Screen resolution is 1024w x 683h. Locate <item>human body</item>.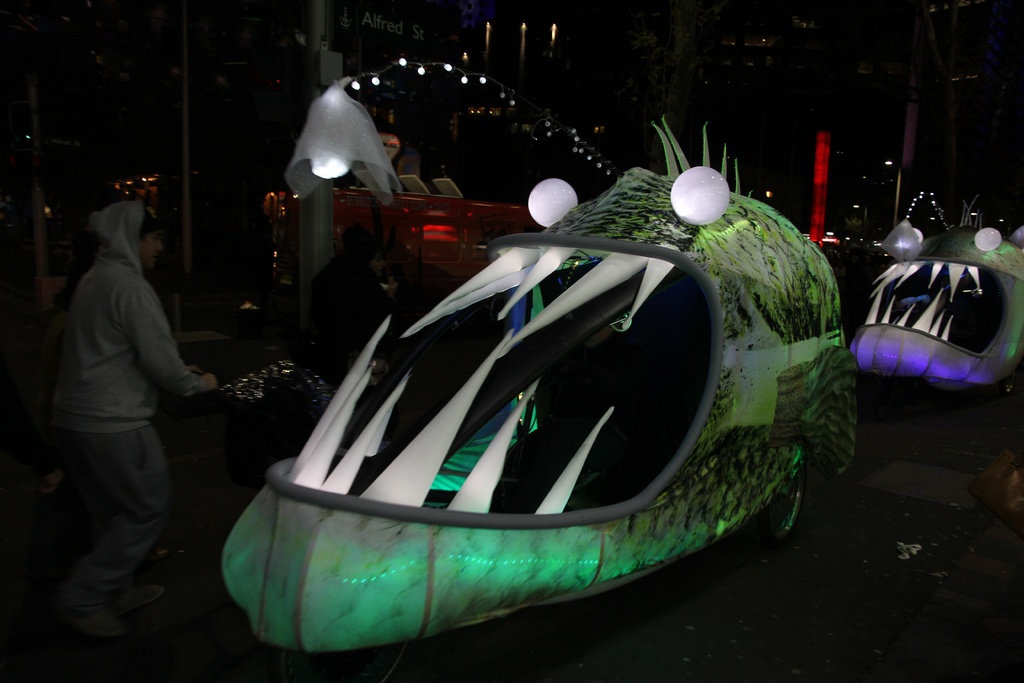
<region>47, 197, 237, 641</region>.
